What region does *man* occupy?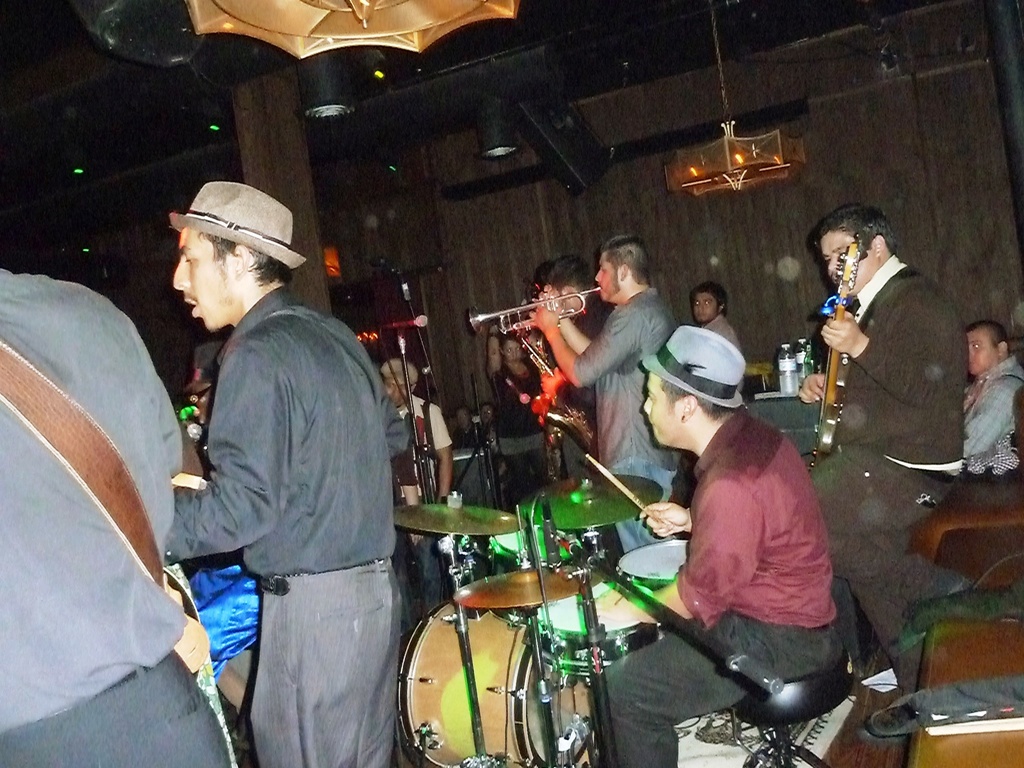
{"x1": 0, "y1": 258, "x2": 231, "y2": 767}.
